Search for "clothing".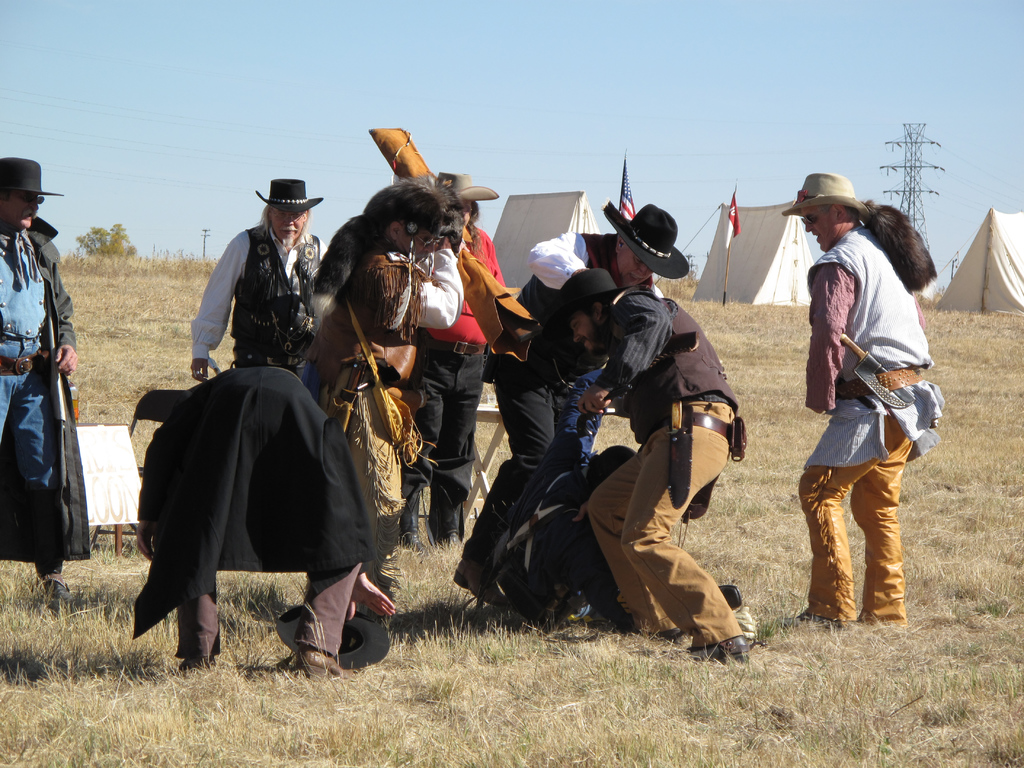
Found at [463,227,670,598].
